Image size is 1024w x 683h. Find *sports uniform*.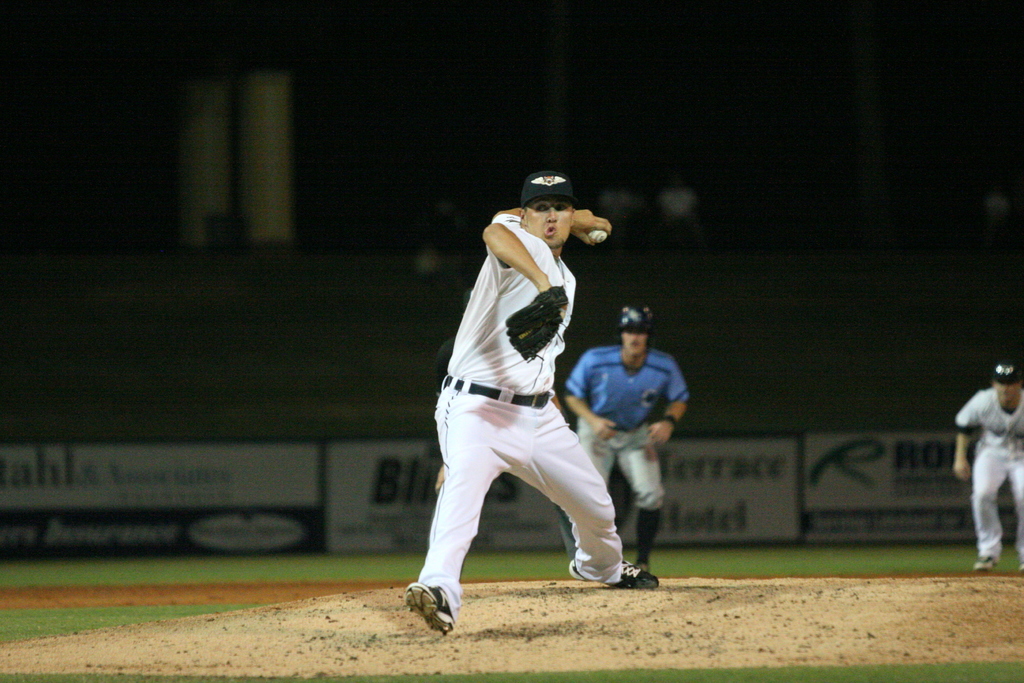
x1=946 y1=367 x2=1023 y2=575.
